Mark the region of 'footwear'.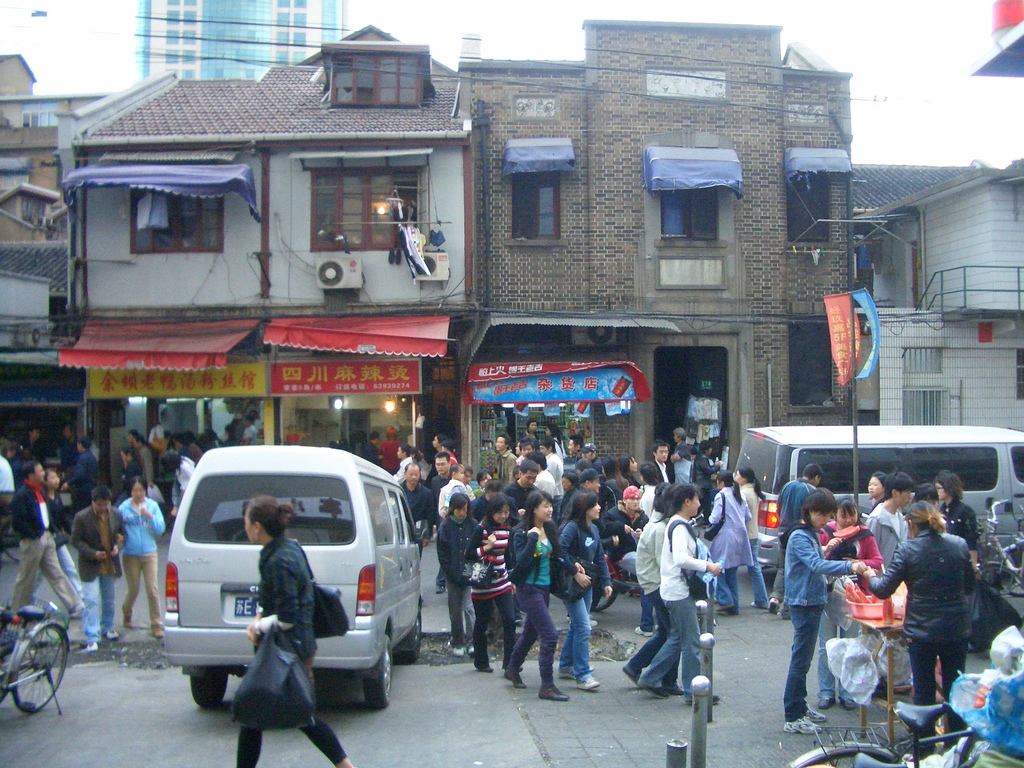
Region: 654, 623, 659, 628.
